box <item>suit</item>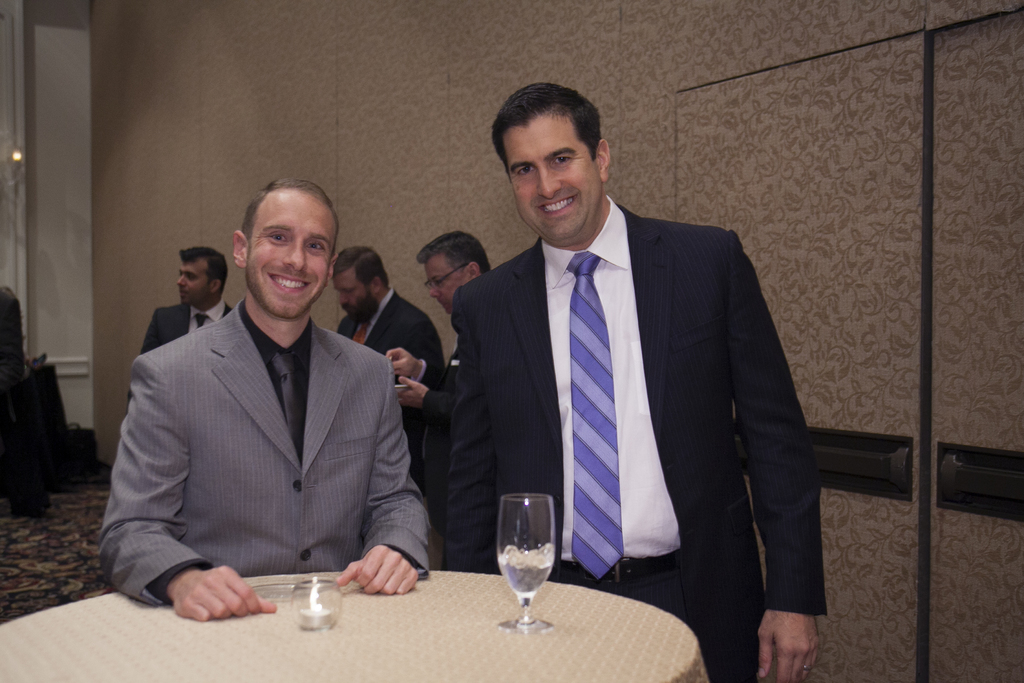
l=132, t=302, r=234, b=357
